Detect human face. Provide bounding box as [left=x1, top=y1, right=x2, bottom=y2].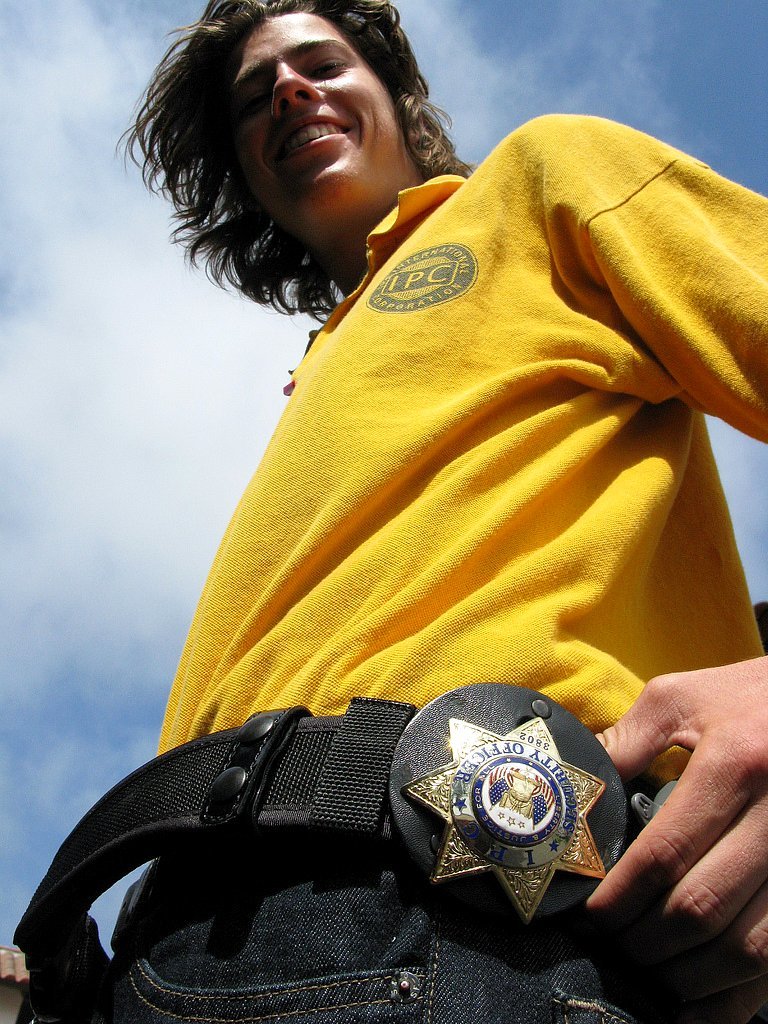
[left=220, top=12, right=392, bottom=248].
